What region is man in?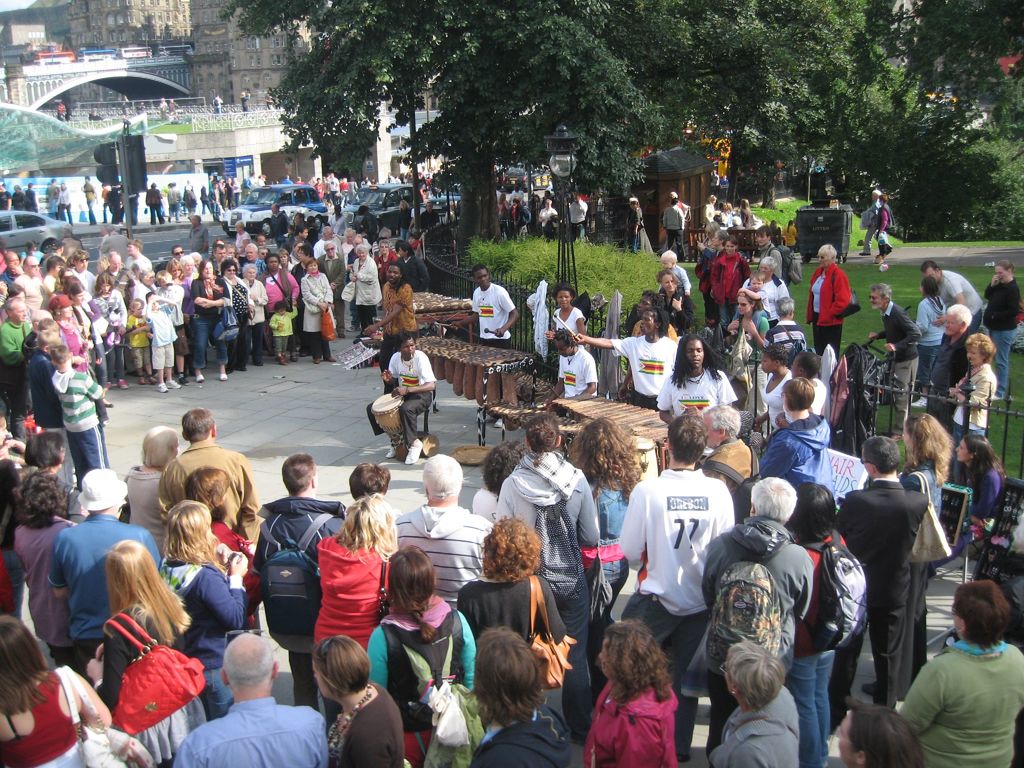
pyautogui.locateOnScreen(869, 284, 914, 438).
